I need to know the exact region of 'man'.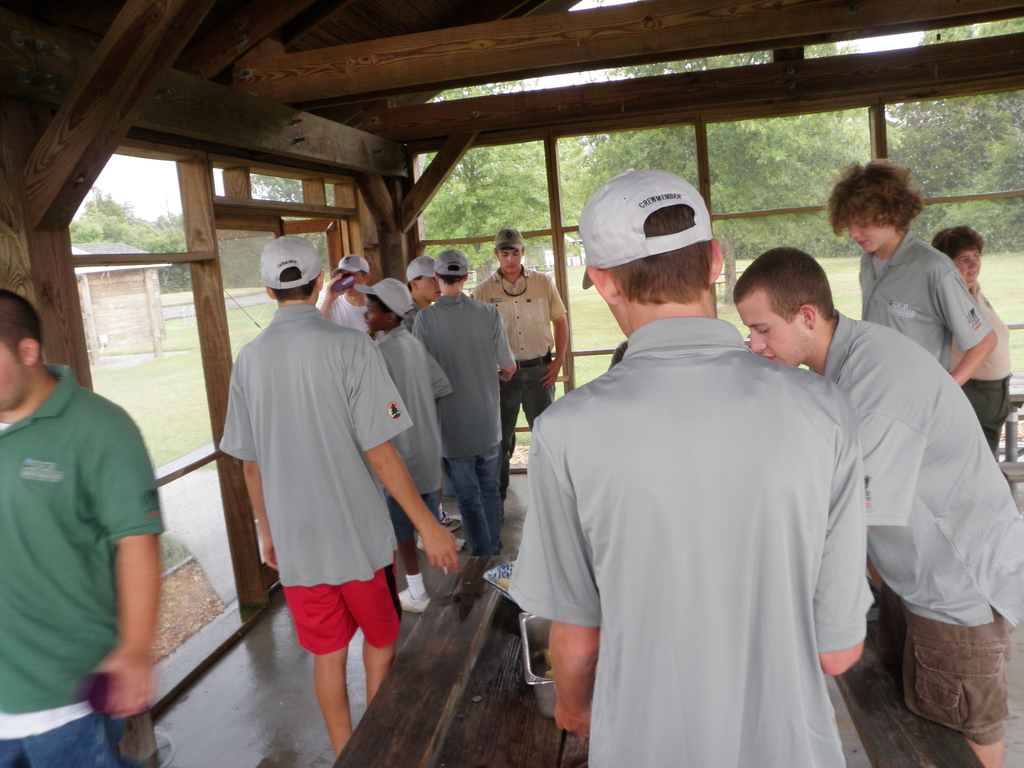
Region: rect(825, 157, 998, 614).
